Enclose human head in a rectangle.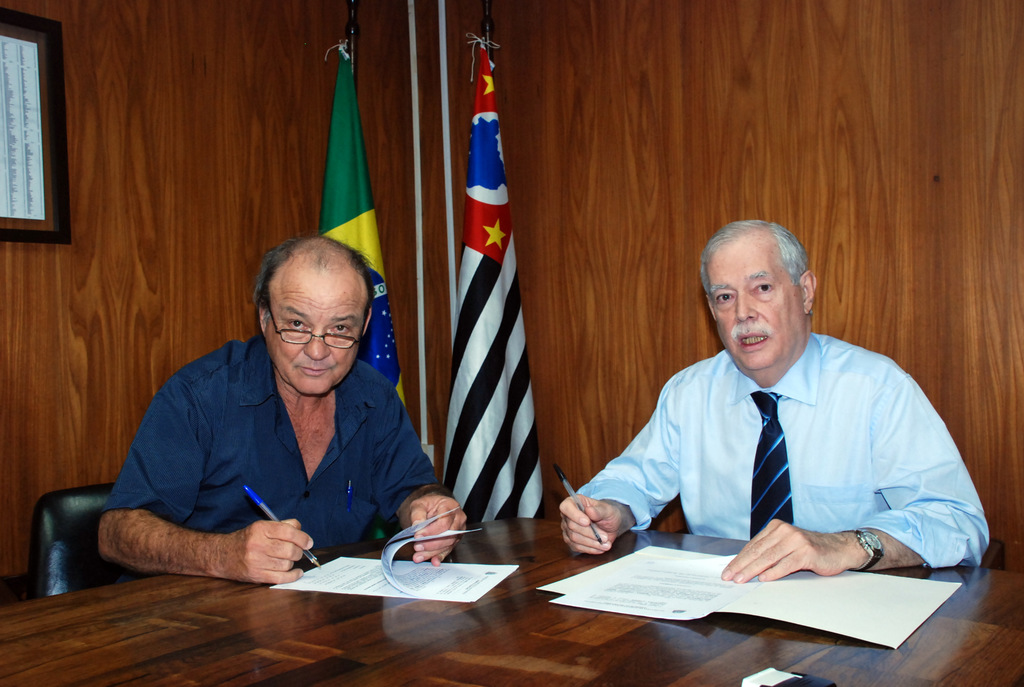
x1=255, y1=242, x2=376, y2=395.
